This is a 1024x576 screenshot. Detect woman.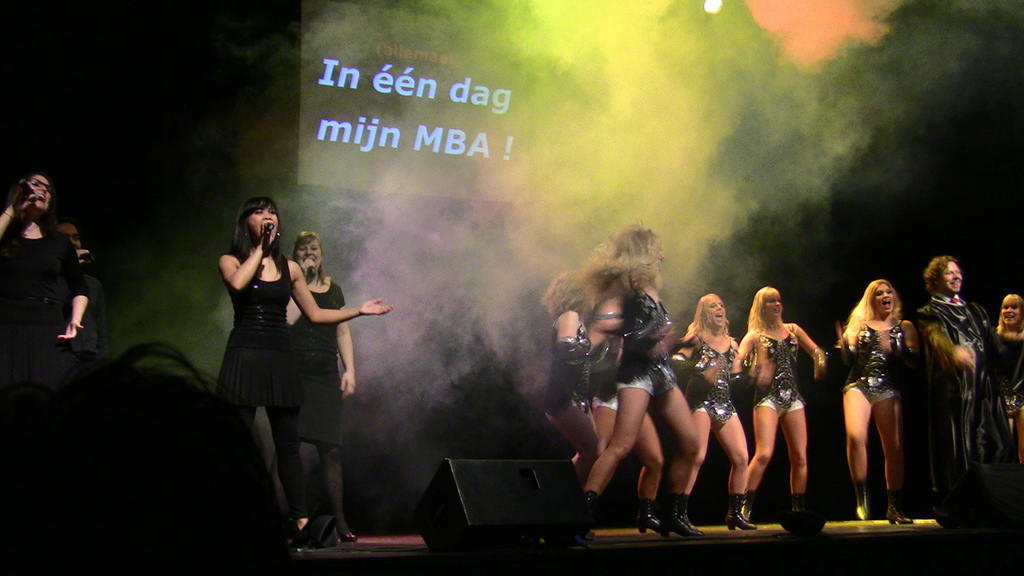
[577,219,699,540].
